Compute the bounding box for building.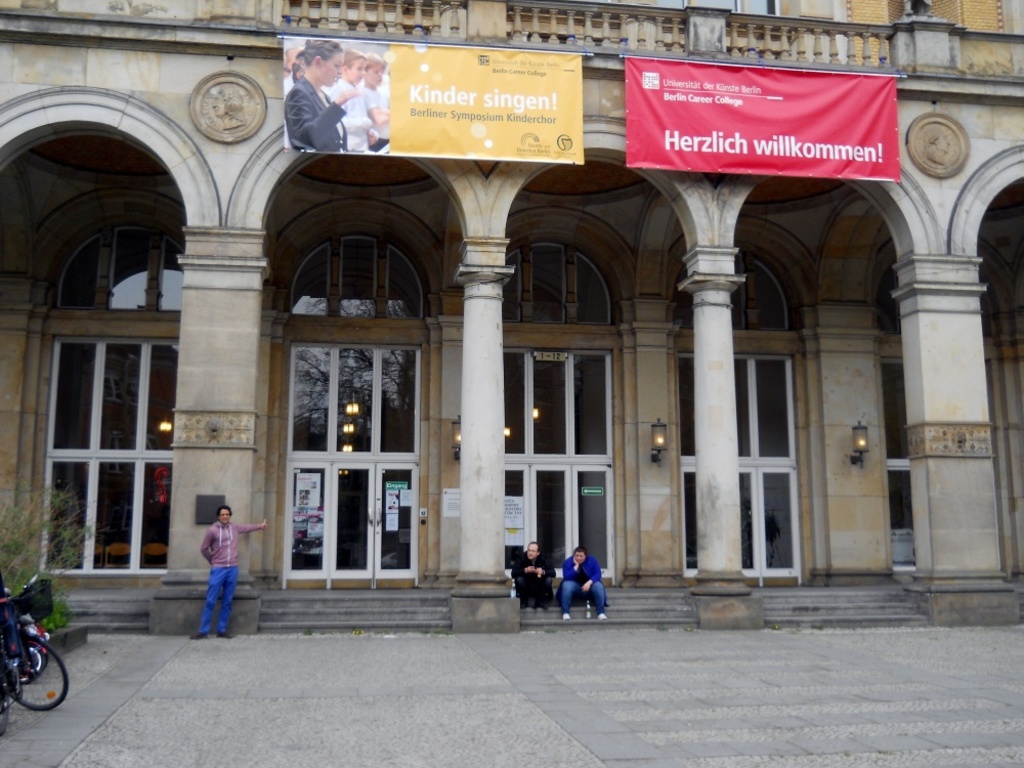
0,0,1023,653.
